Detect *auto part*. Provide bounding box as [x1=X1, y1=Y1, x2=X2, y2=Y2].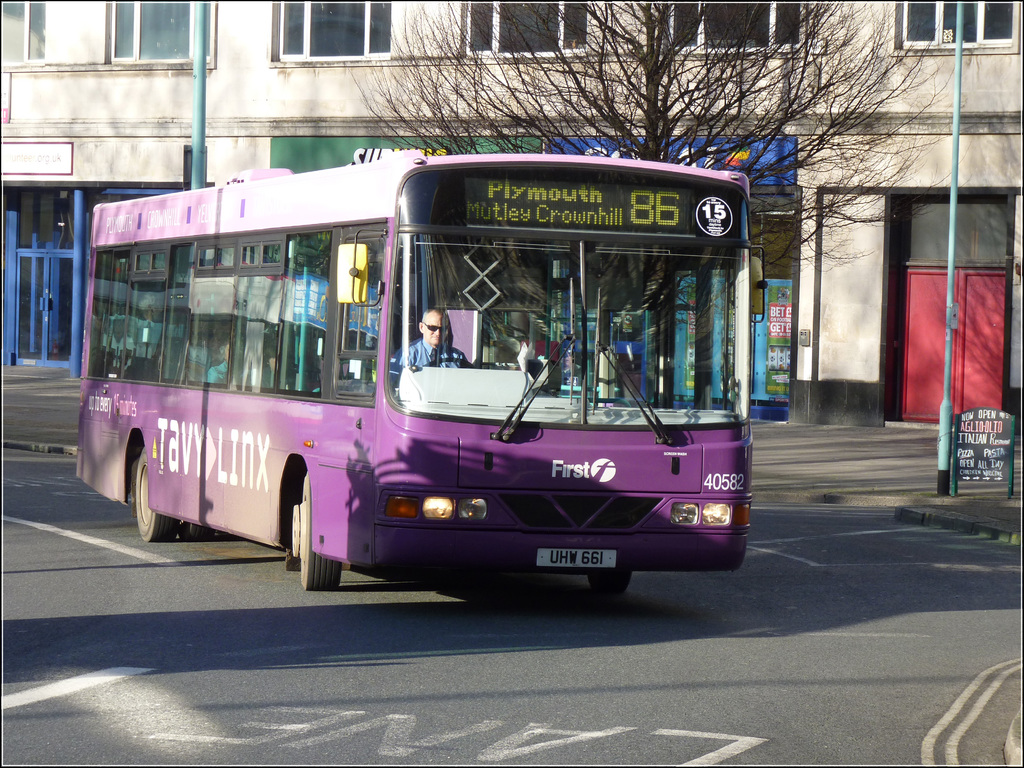
[x1=397, y1=223, x2=594, y2=438].
